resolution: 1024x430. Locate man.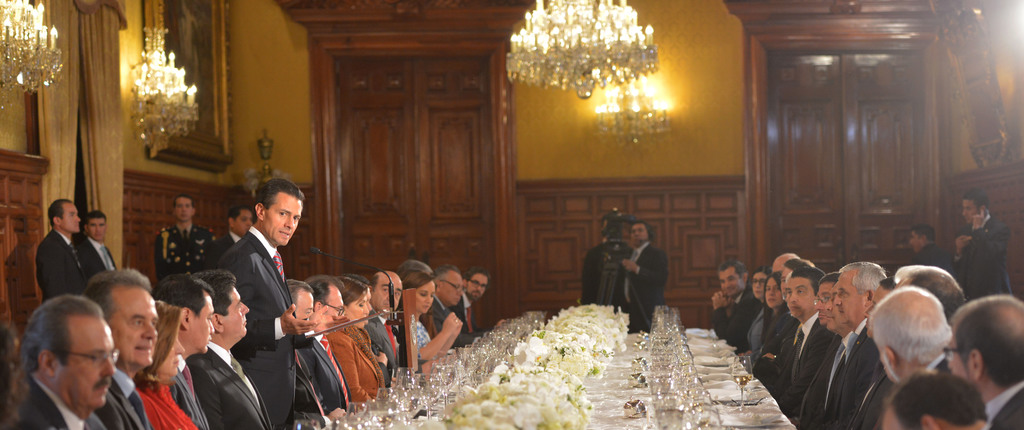
768/261/814/397.
